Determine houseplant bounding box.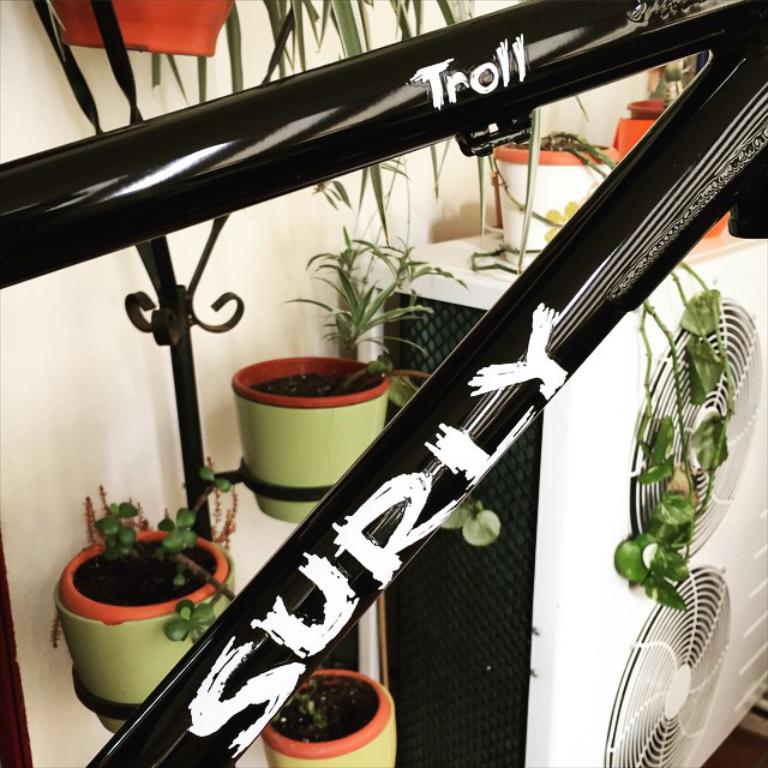
Determined: detection(493, 127, 626, 268).
